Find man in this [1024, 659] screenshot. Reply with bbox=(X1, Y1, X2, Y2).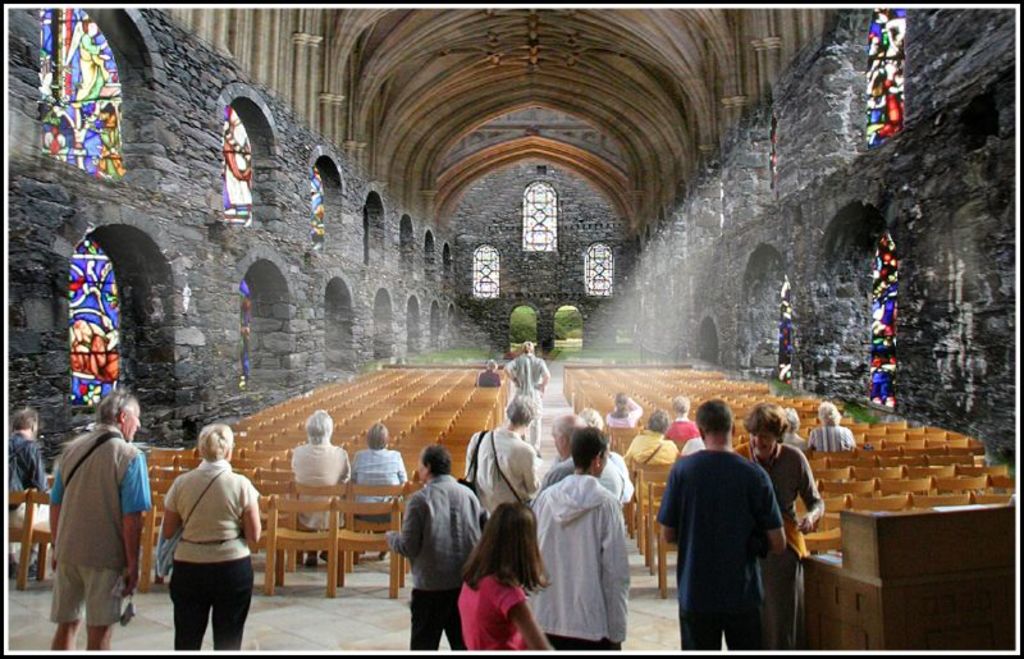
bbox=(777, 399, 806, 459).
